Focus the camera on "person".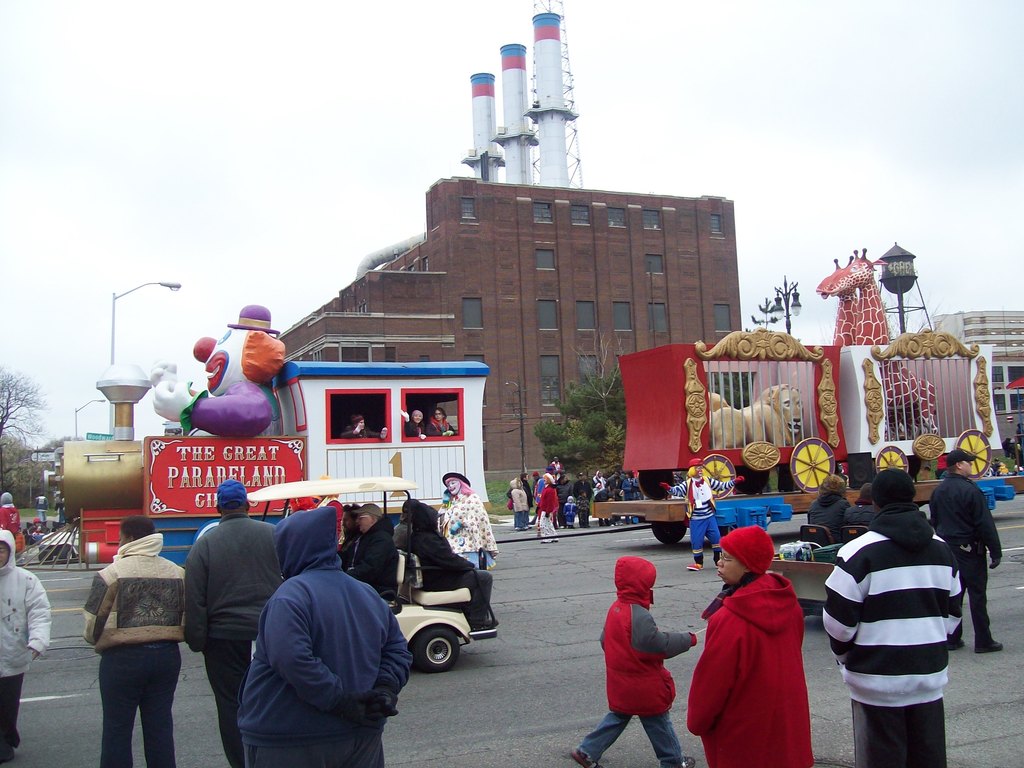
Focus region: x1=428 y1=408 x2=459 y2=438.
